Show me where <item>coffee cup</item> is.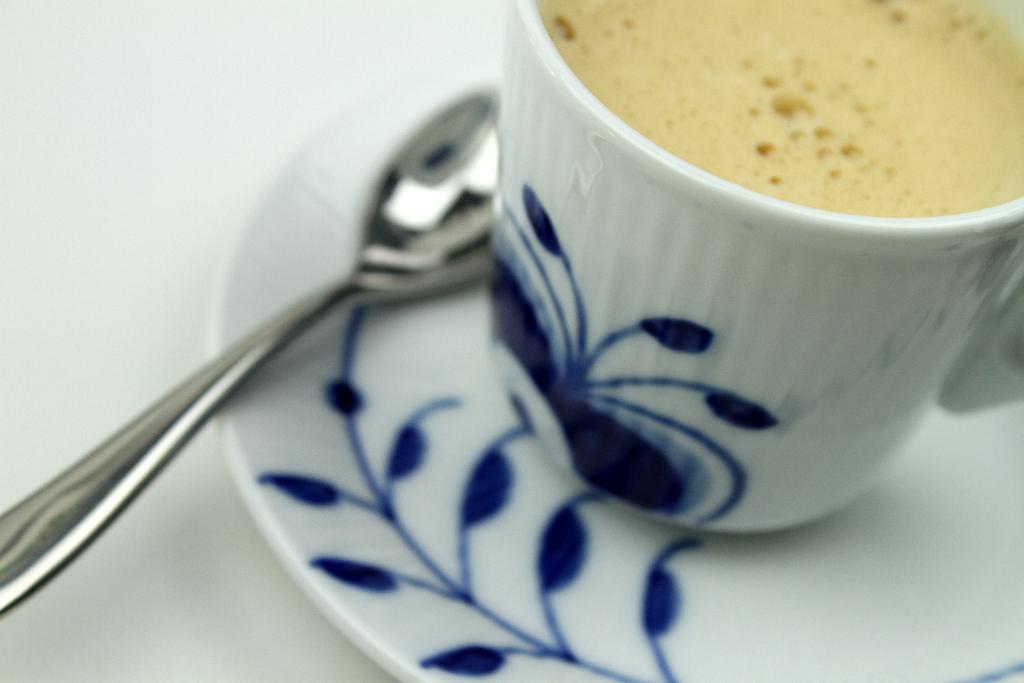
<item>coffee cup</item> is at bbox=[499, 0, 1023, 537].
